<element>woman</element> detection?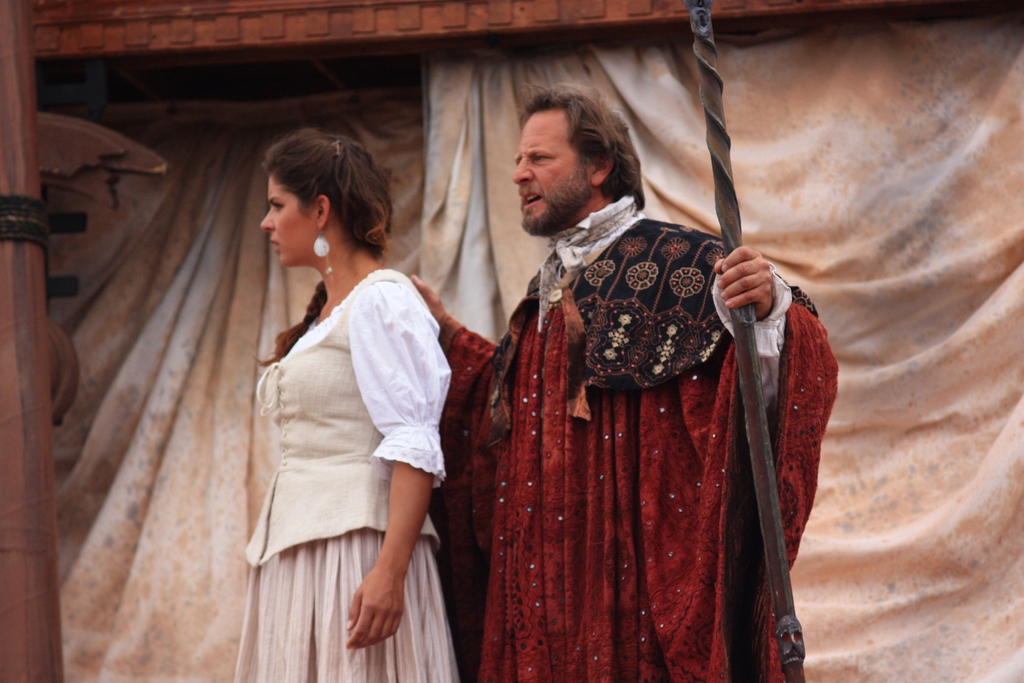
<region>217, 115, 461, 665</region>
